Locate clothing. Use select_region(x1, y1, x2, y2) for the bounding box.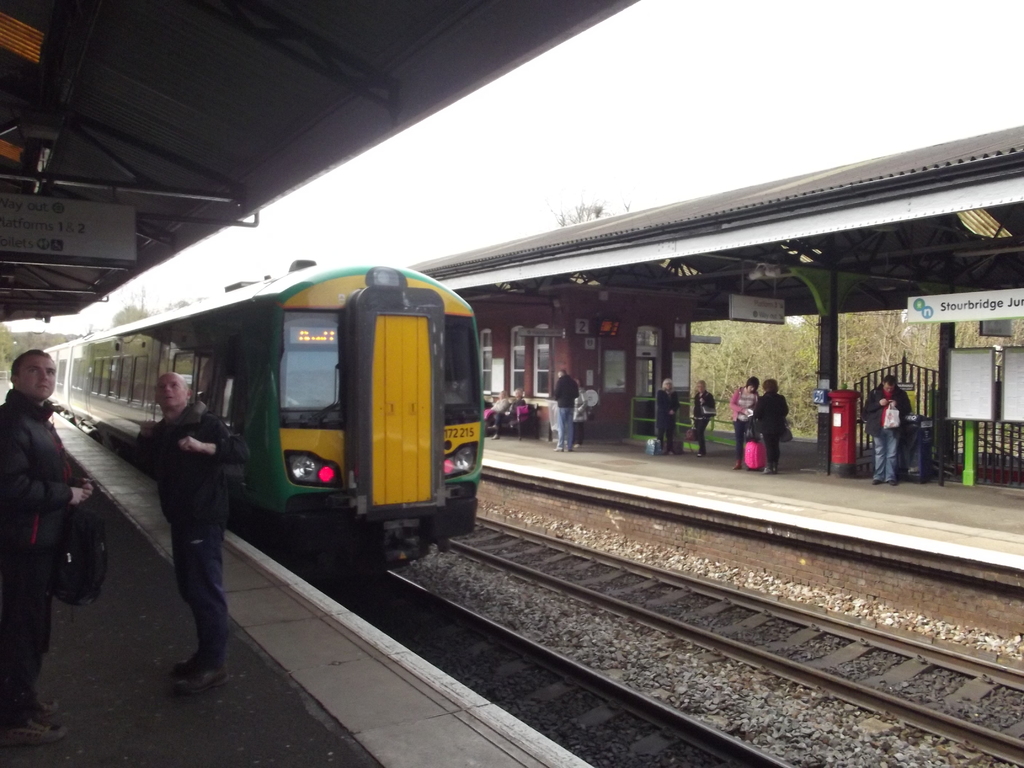
select_region(0, 385, 76, 710).
